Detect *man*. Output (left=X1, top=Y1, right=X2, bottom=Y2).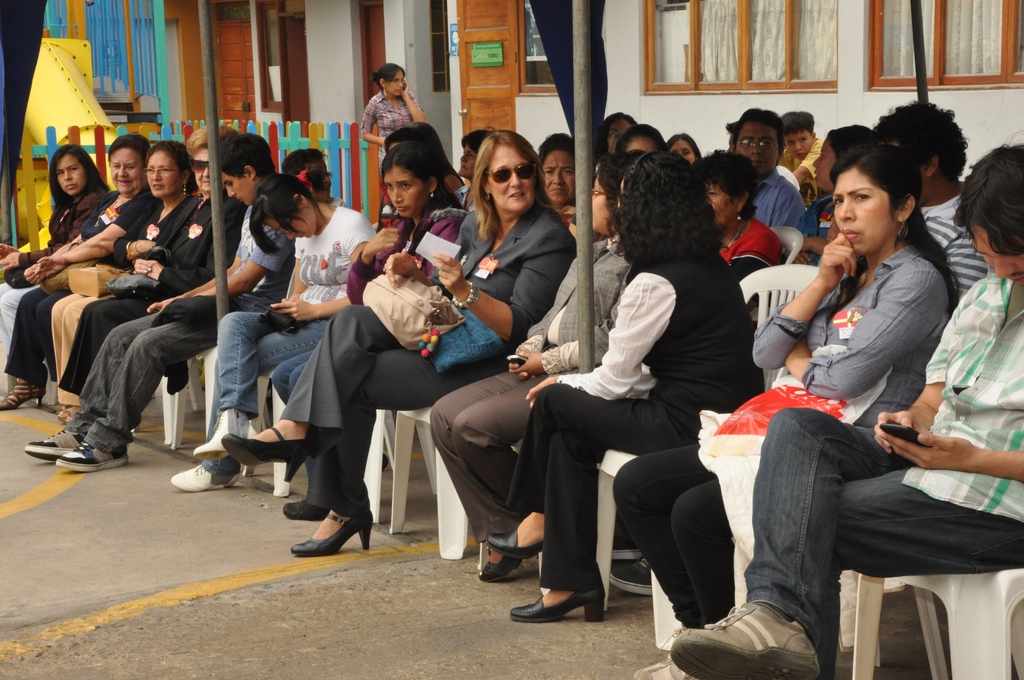
(left=635, top=129, right=1023, bottom=679).
